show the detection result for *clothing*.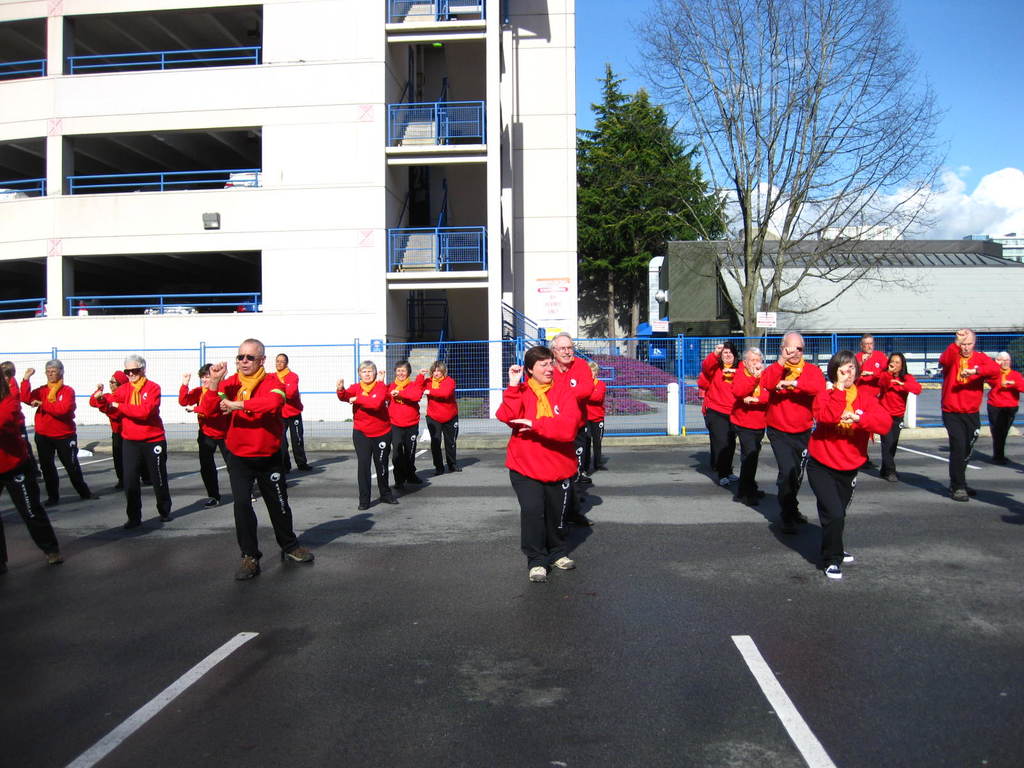
(195, 359, 319, 563).
